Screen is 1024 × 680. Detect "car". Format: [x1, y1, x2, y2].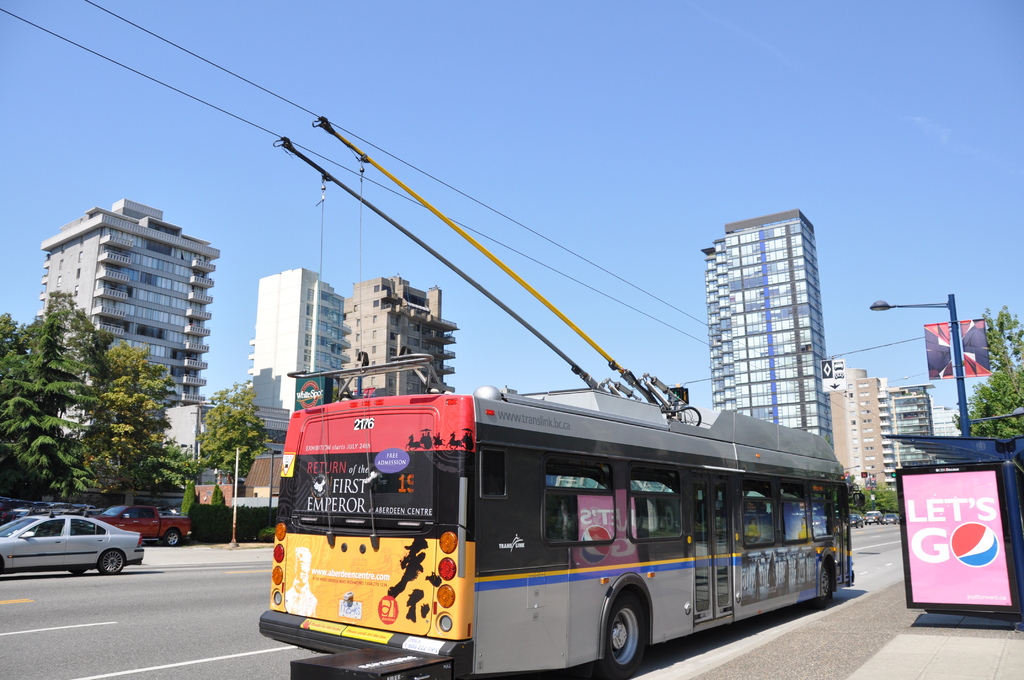
[98, 499, 187, 545].
